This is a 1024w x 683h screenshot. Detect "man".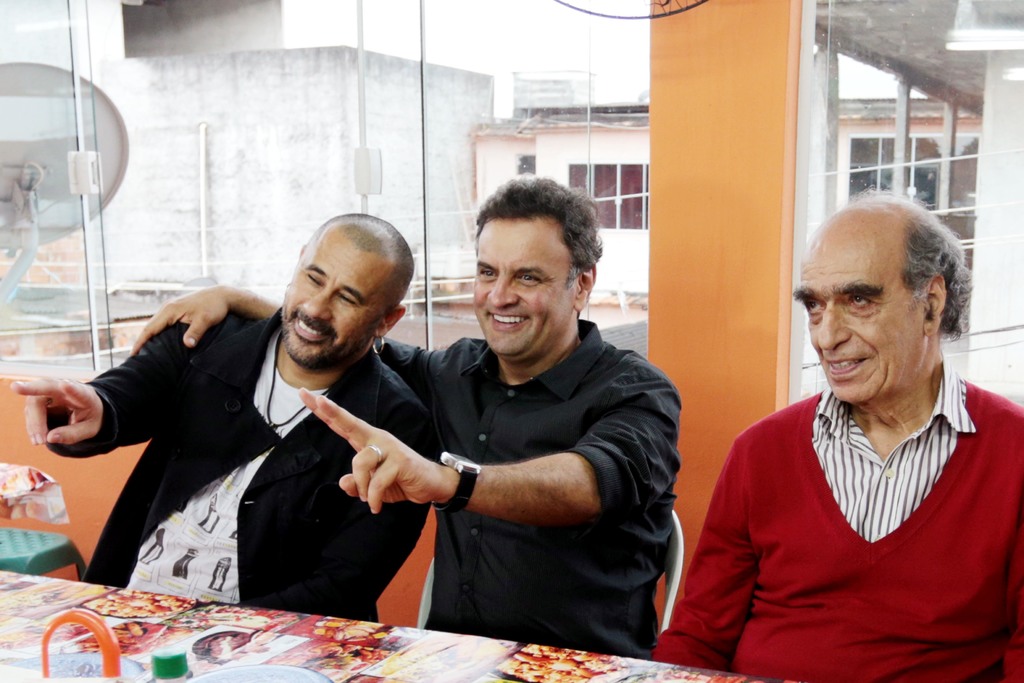
<region>127, 176, 688, 659</region>.
